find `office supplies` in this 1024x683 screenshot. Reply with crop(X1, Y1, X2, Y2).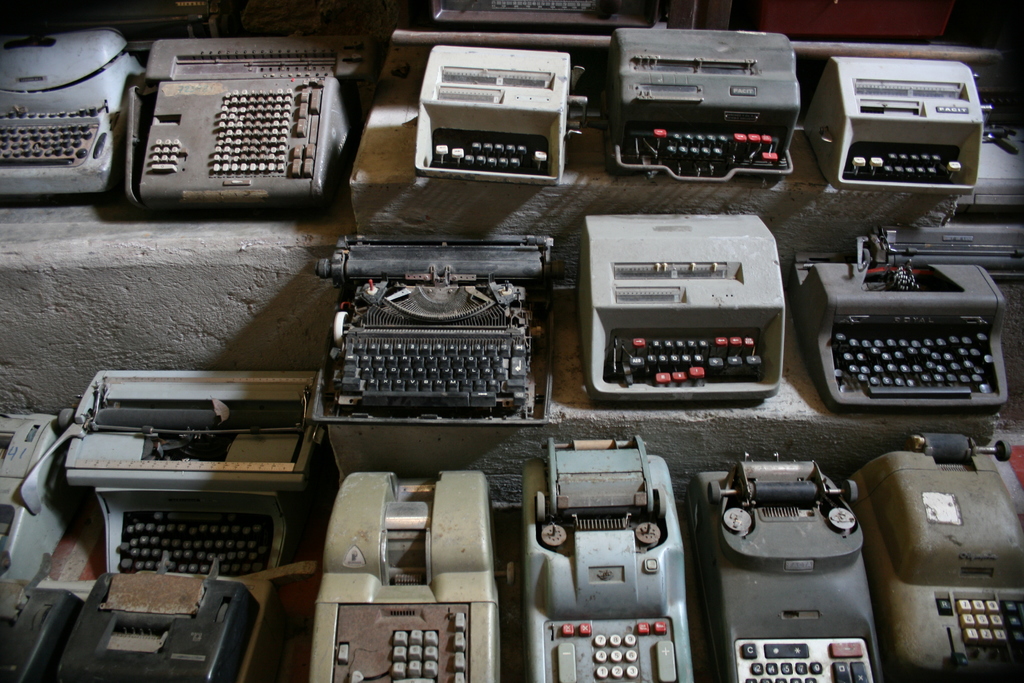
crop(861, 438, 1016, 674).
